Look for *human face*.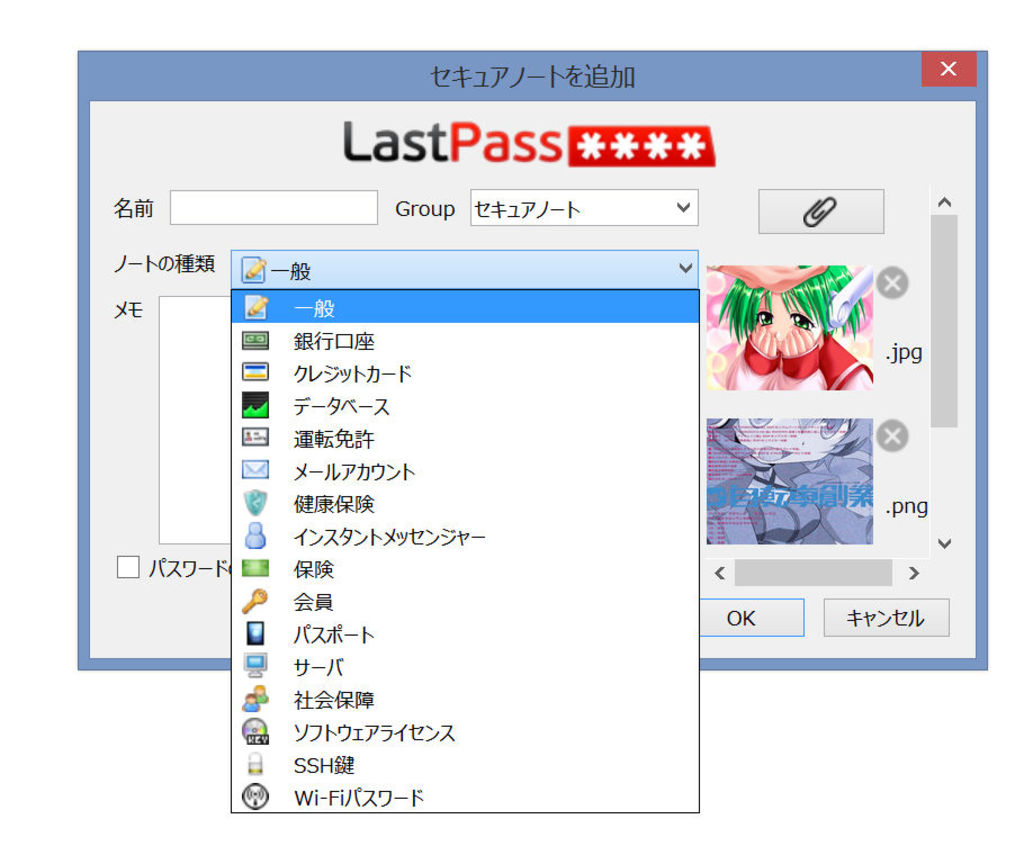
Found: l=749, t=291, r=826, b=351.
